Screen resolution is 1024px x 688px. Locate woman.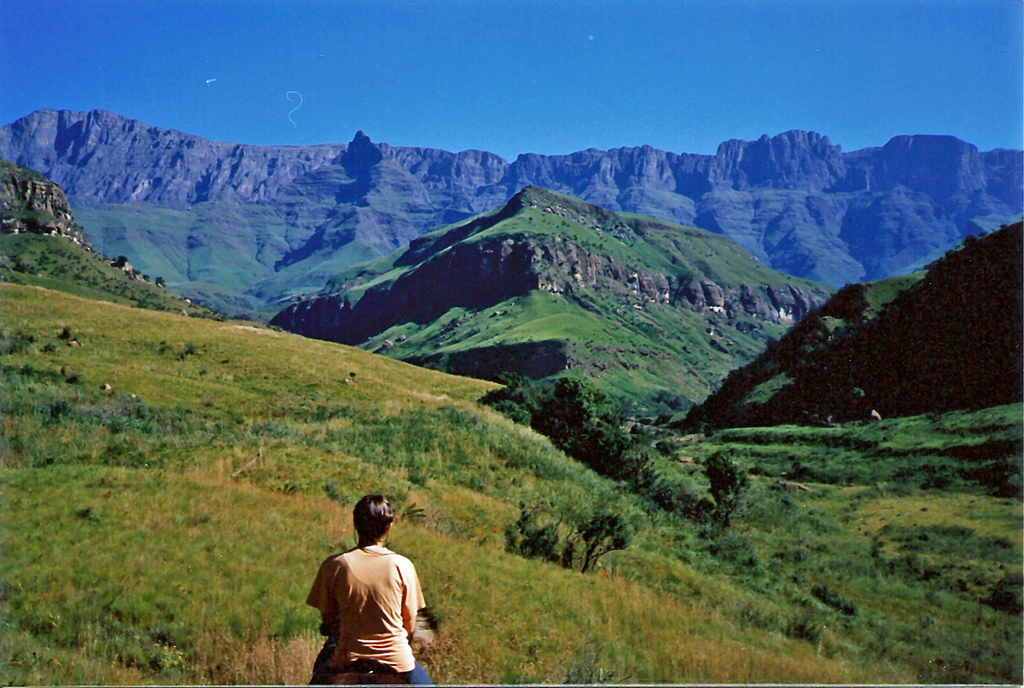
<bbox>299, 500, 439, 682</bbox>.
